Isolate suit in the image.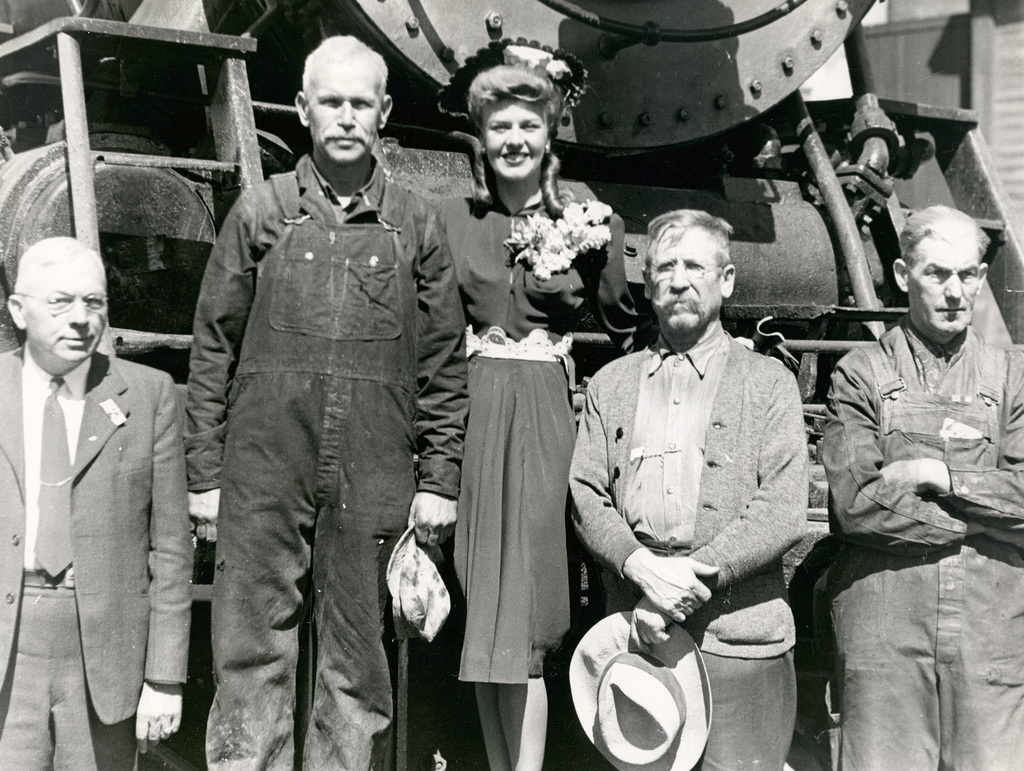
Isolated region: <bbox>14, 254, 208, 745</bbox>.
